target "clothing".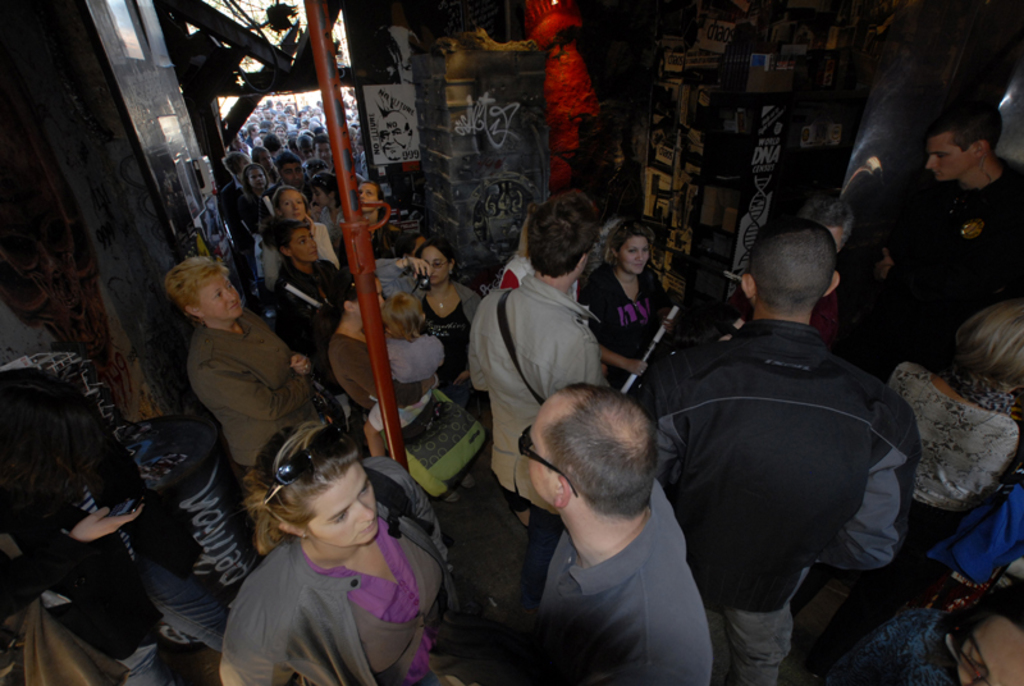
Target region: {"x1": 278, "y1": 255, "x2": 347, "y2": 348}.
